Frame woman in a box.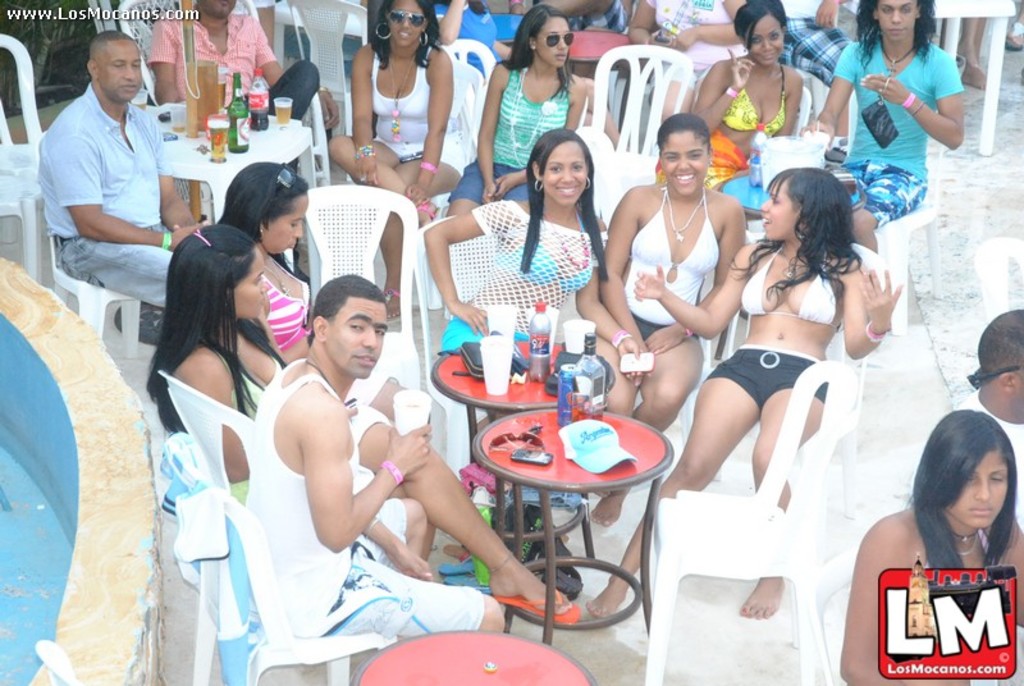
(left=206, top=163, right=311, bottom=370).
